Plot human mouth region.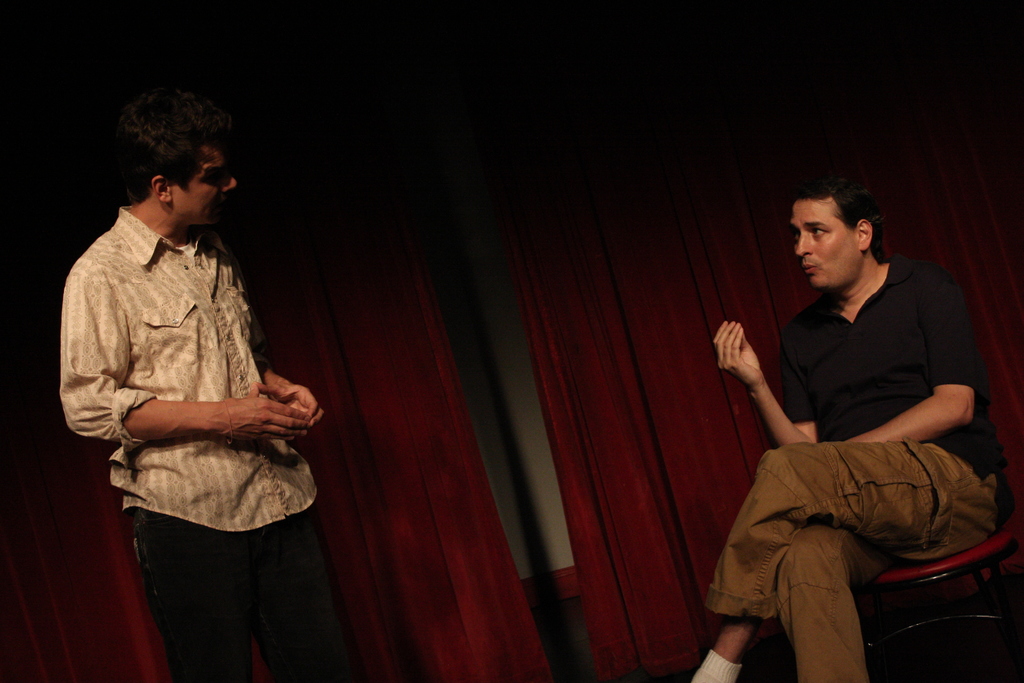
Plotted at box=[799, 270, 809, 273].
